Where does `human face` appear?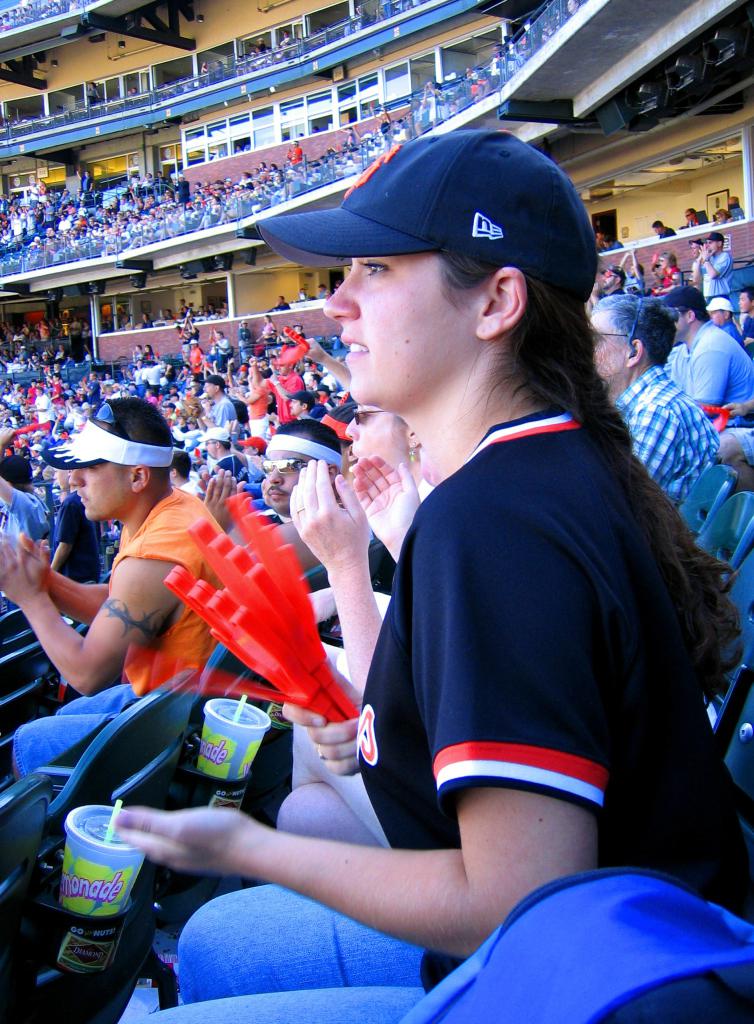
Appears at (69, 449, 129, 515).
